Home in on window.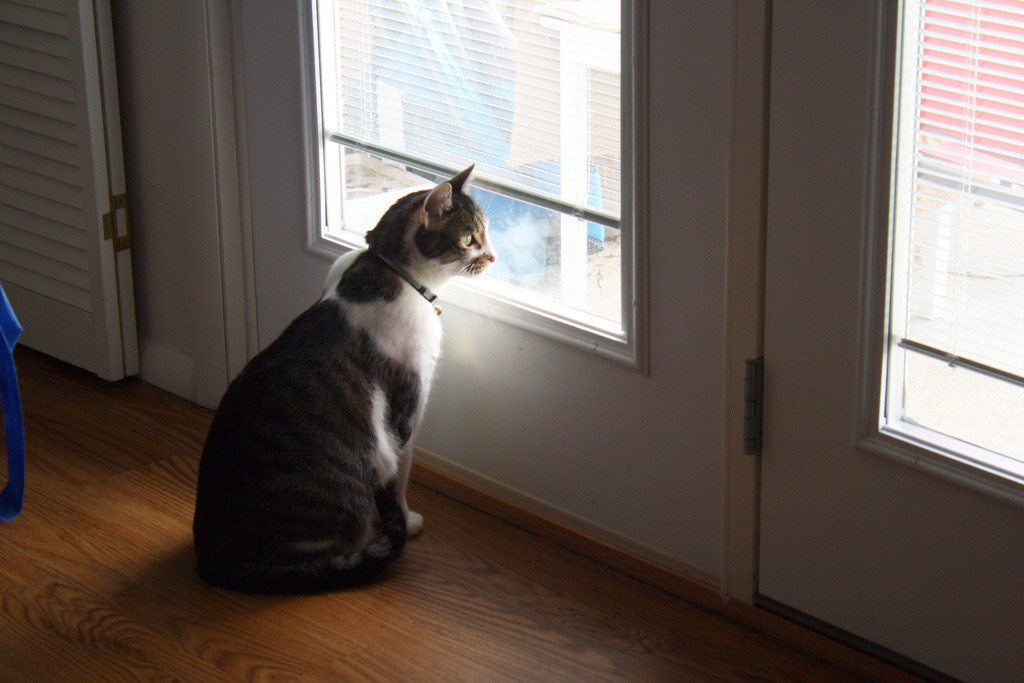
Homed in at [300, 0, 648, 372].
